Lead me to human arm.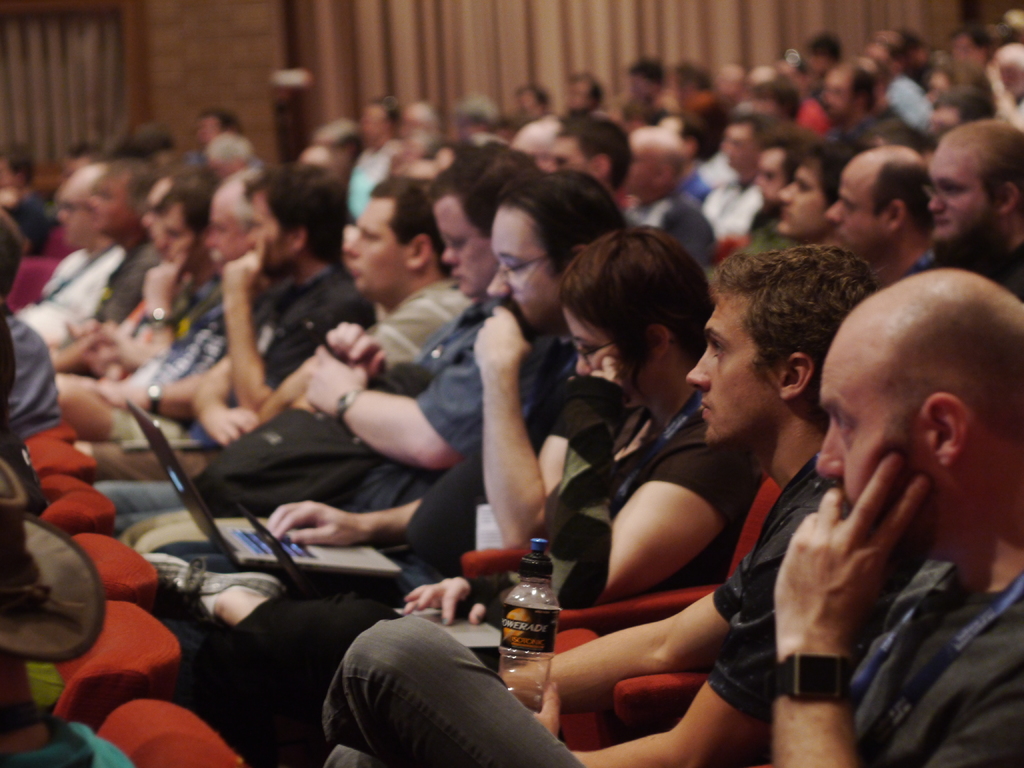
Lead to (526, 552, 785, 767).
